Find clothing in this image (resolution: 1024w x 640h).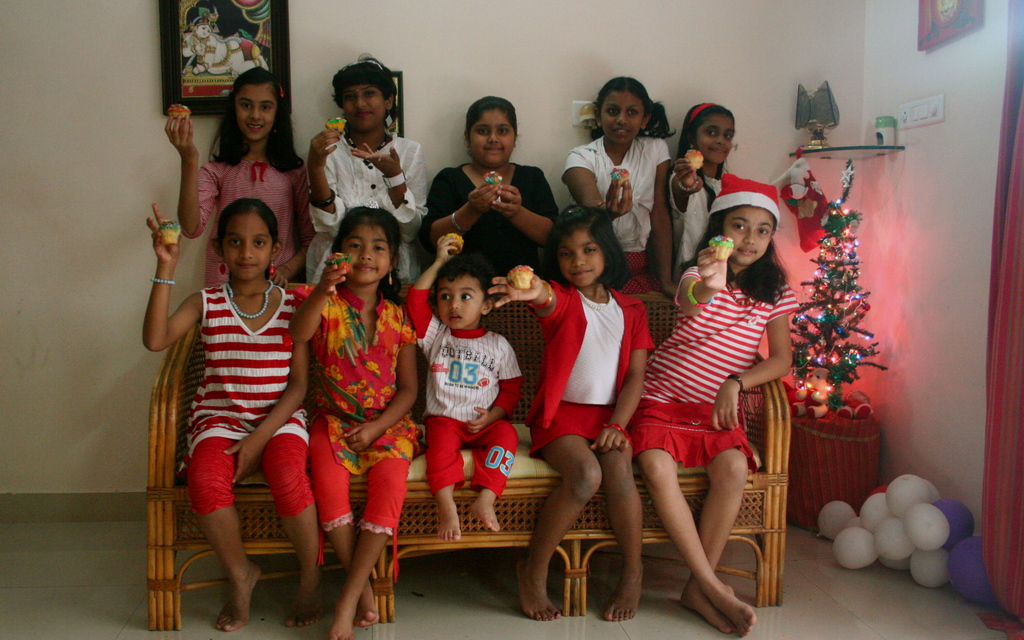
{"left": 177, "top": 276, "right": 316, "bottom": 517}.
